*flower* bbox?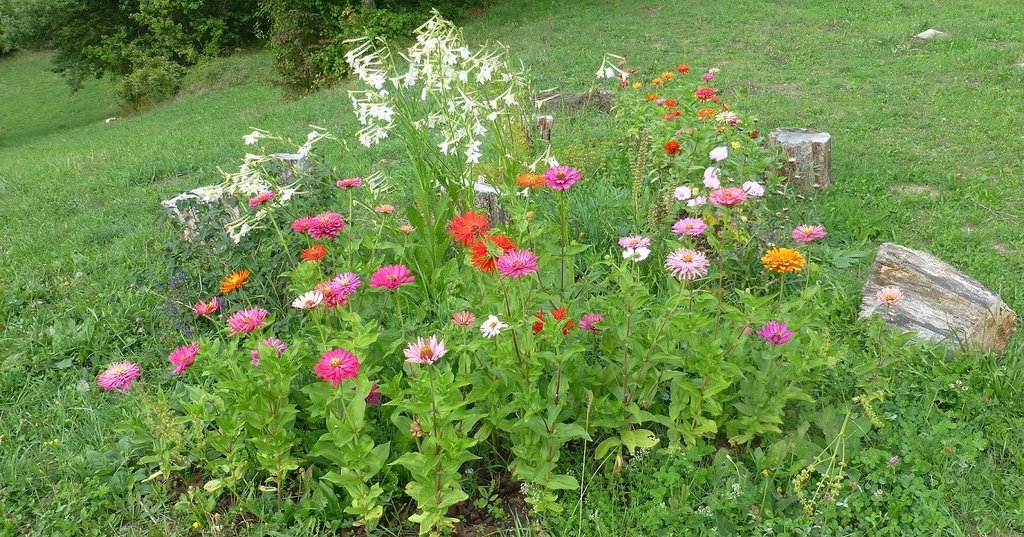
region(760, 245, 807, 276)
